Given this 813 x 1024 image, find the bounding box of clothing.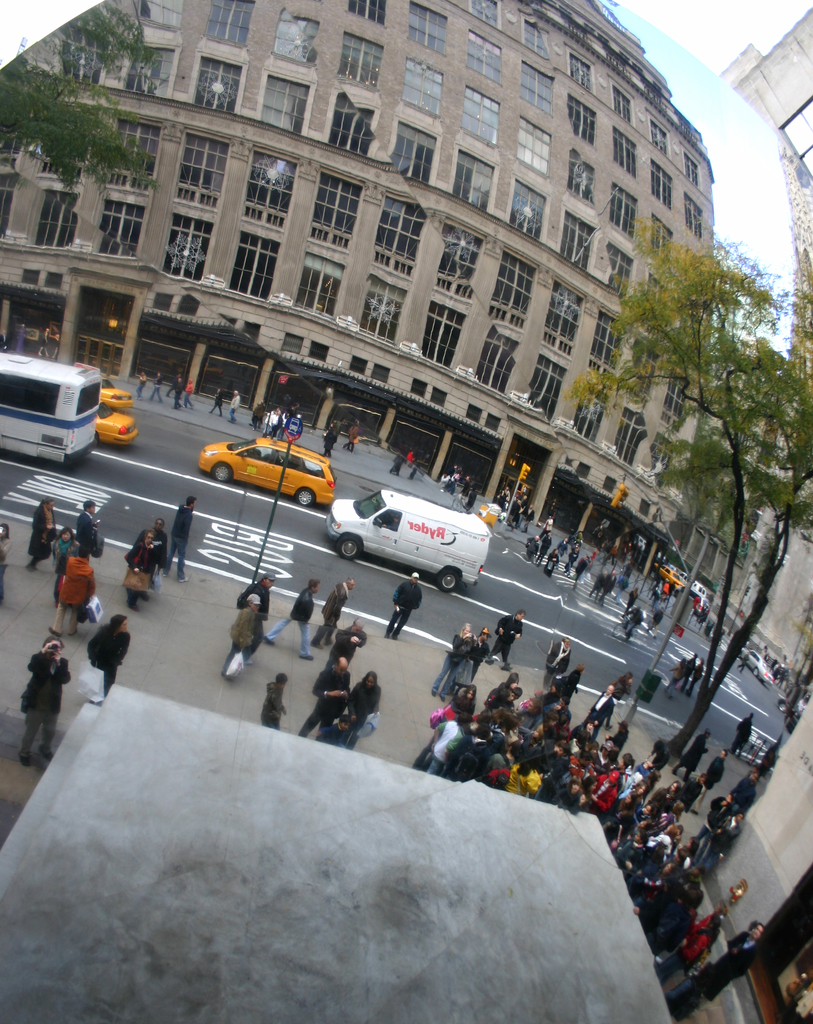
421 619 762 1023.
